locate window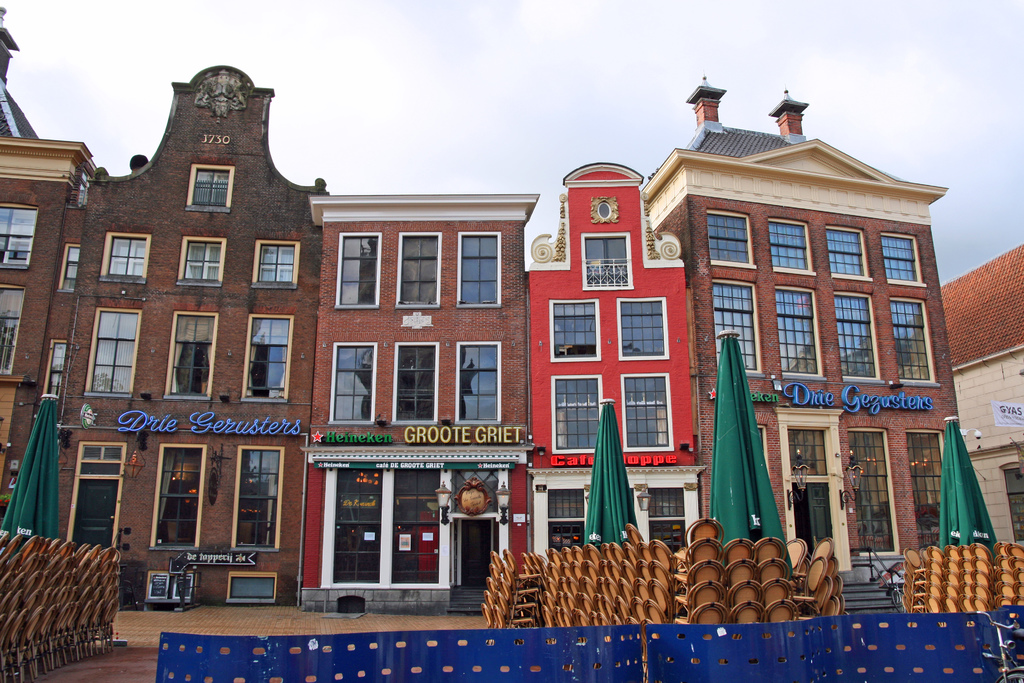
x1=77, y1=171, x2=93, y2=208
